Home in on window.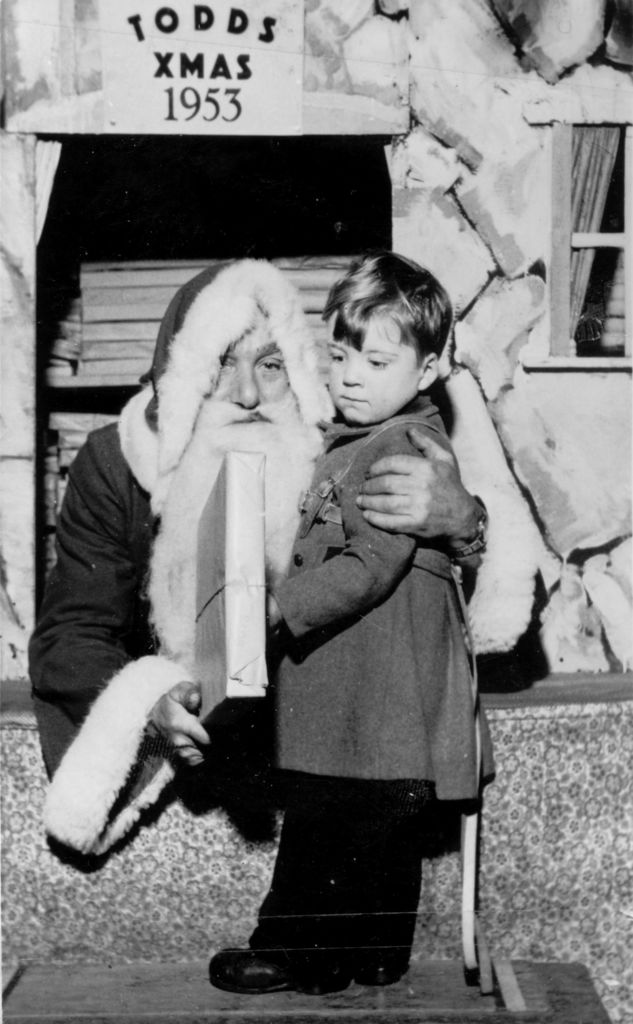
Homed in at crop(506, 100, 632, 377).
